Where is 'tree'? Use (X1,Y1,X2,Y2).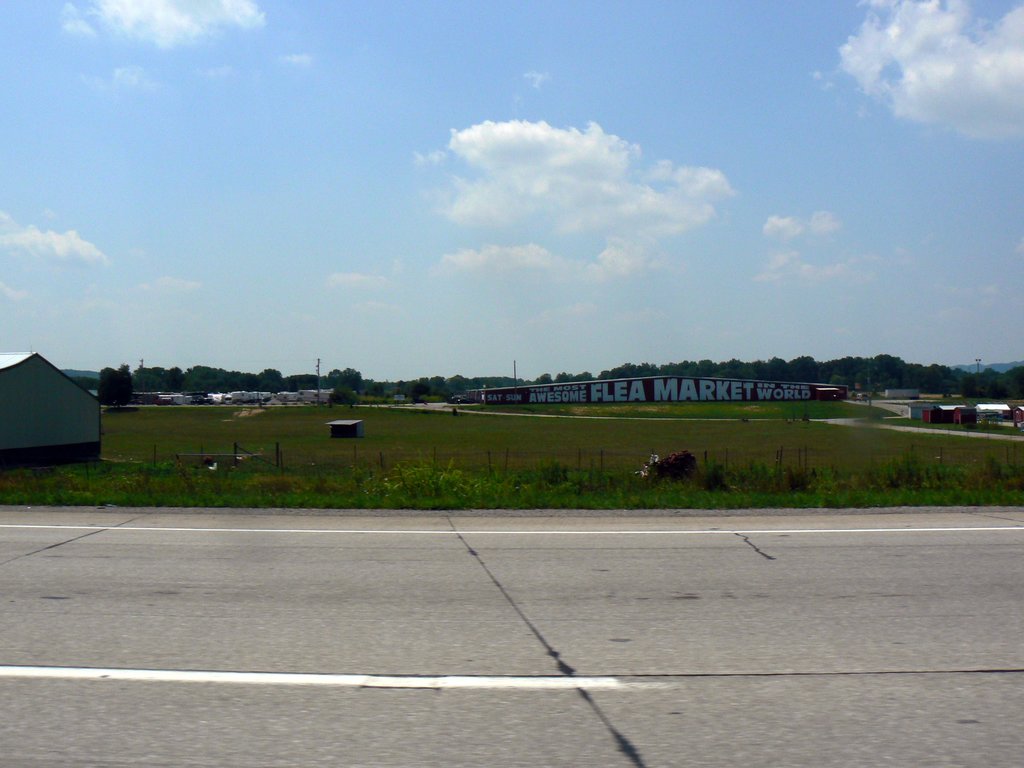
(128,365,165,393).
